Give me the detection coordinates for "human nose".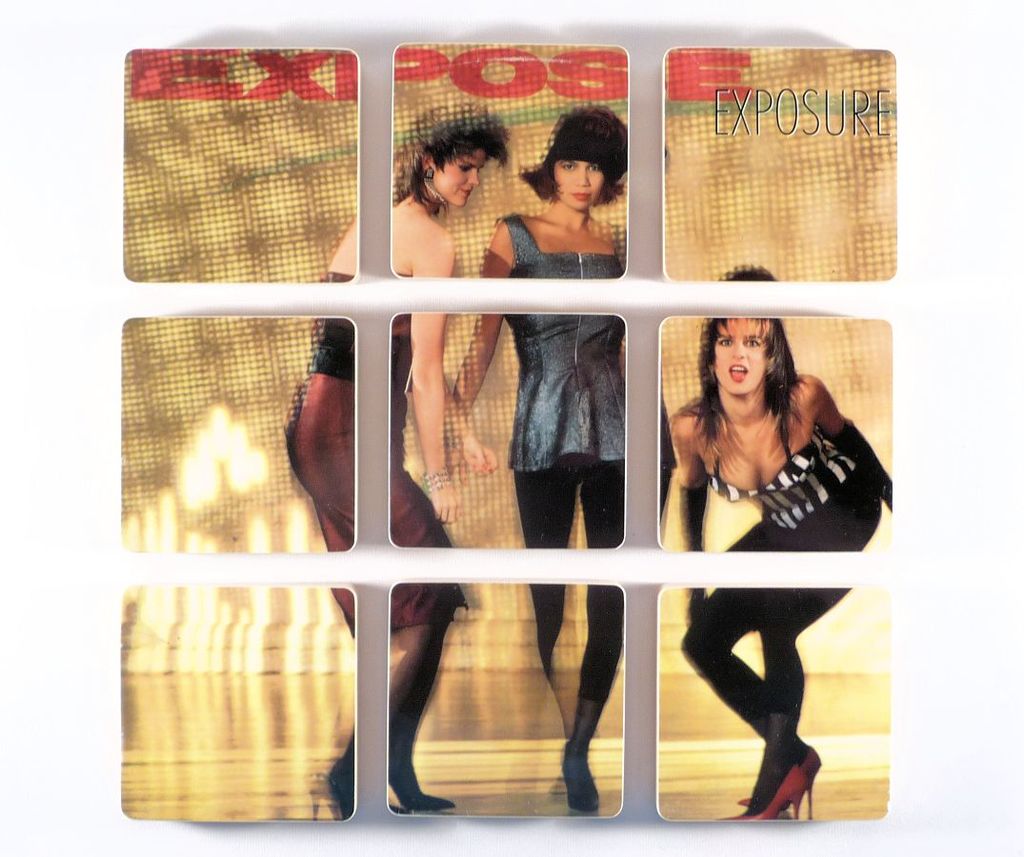
x1=467 y1=171 x2=478 y2=187.
